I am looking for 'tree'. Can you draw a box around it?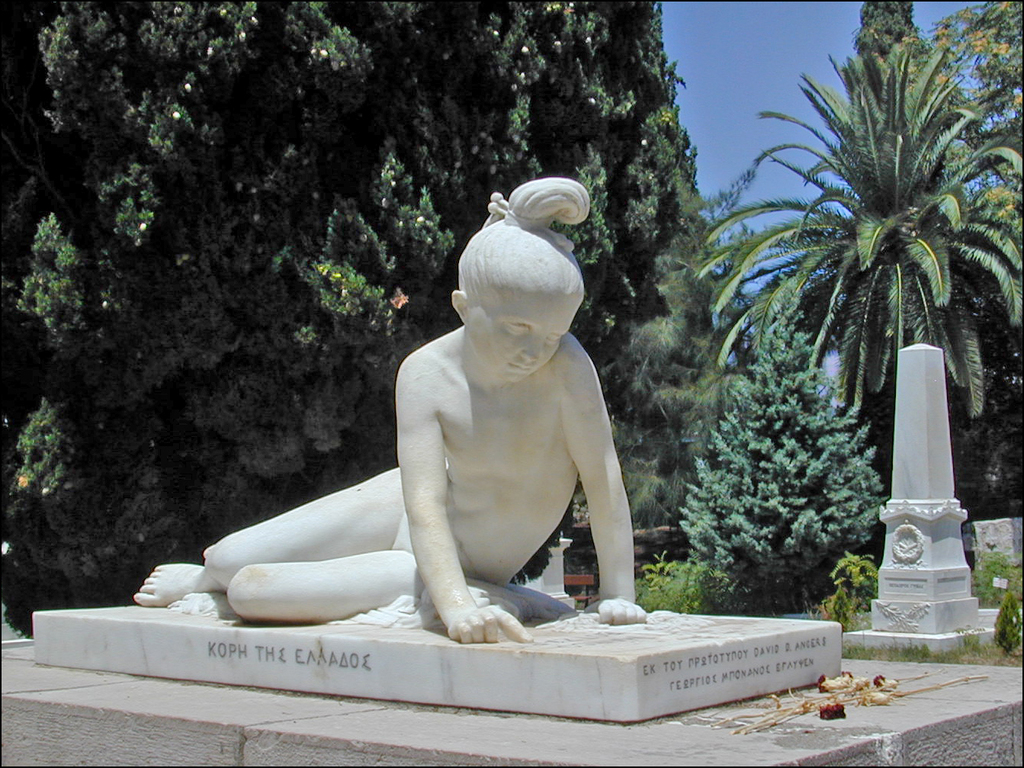
Sure, the bounding box is [724,23,1011,587].
